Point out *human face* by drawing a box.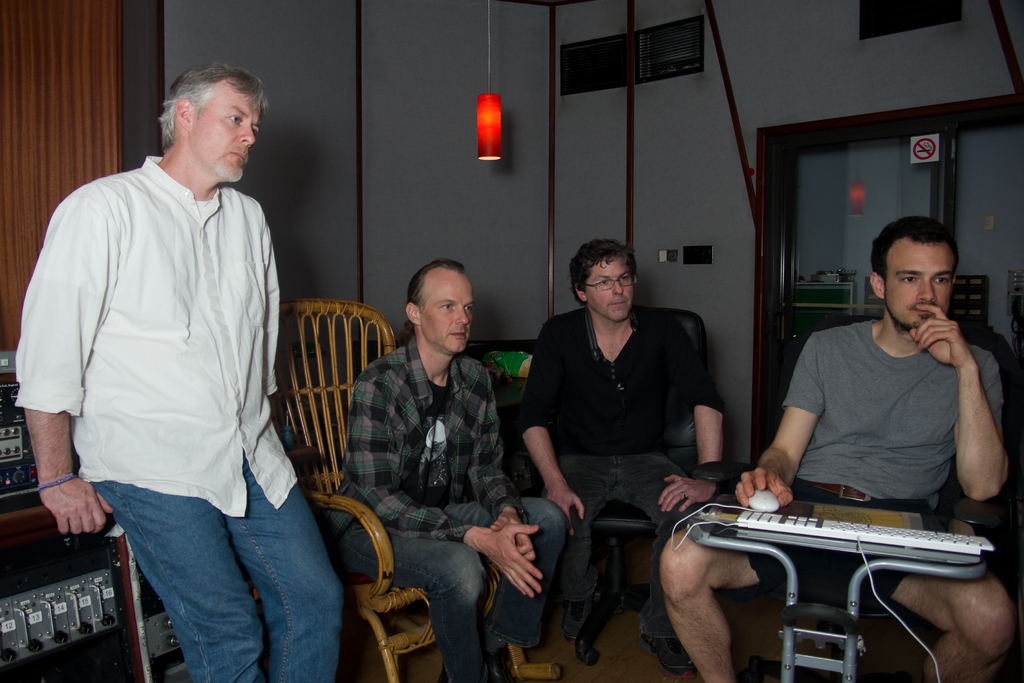
Rect(587, 263, 632, 317).
